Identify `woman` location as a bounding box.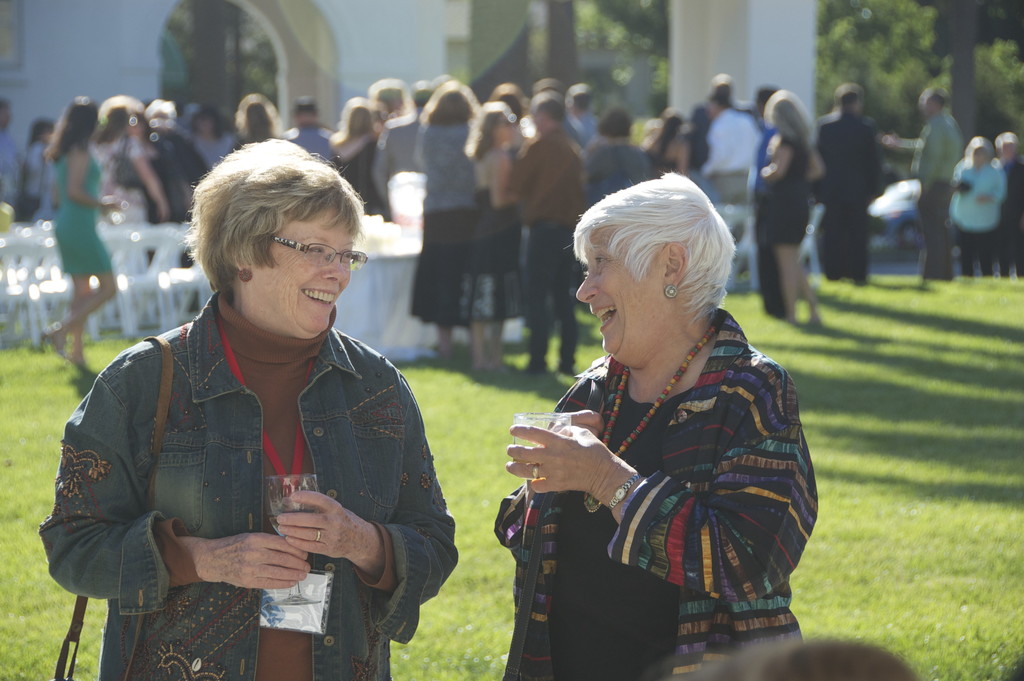
53 144 462 677.
